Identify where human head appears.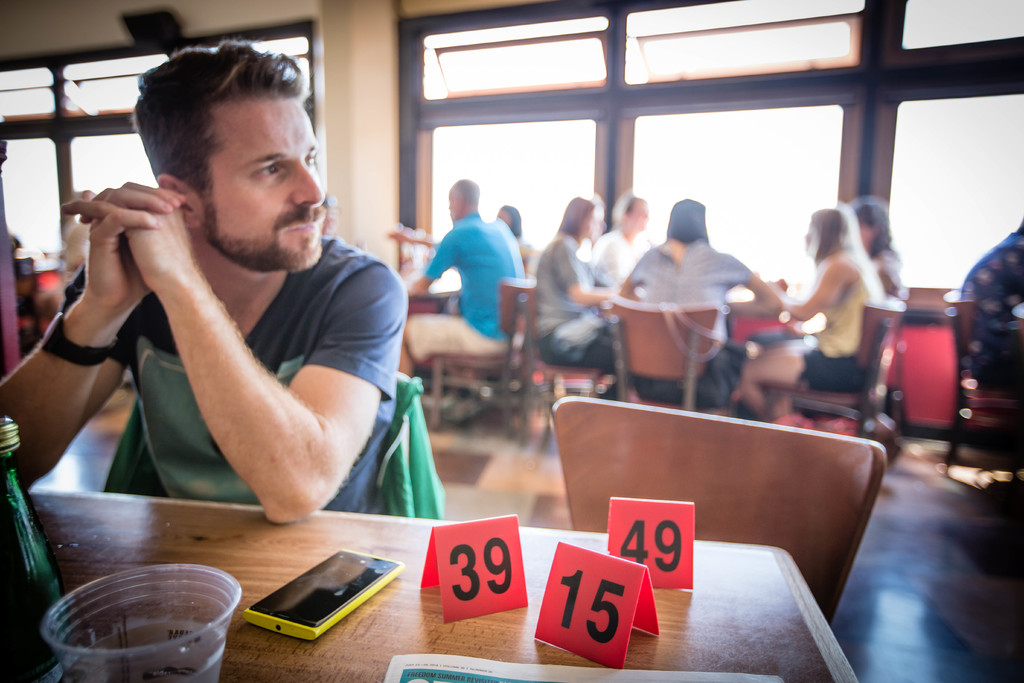
Appears at (612, 193, 646, 231).
